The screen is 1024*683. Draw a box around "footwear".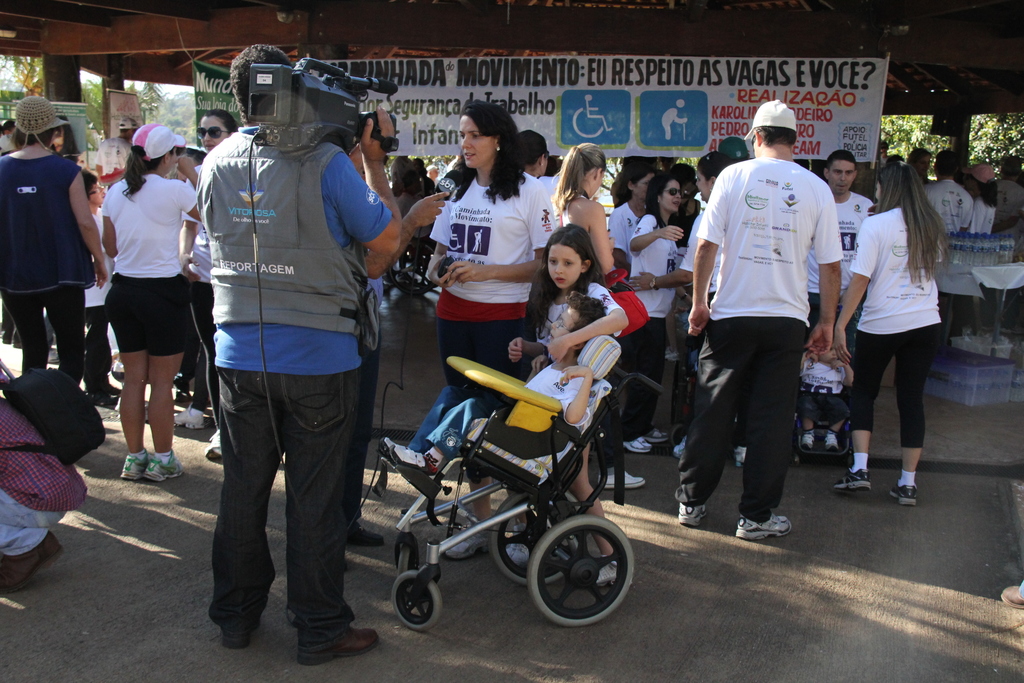
<region>735, 514, 791, 541</region>.
